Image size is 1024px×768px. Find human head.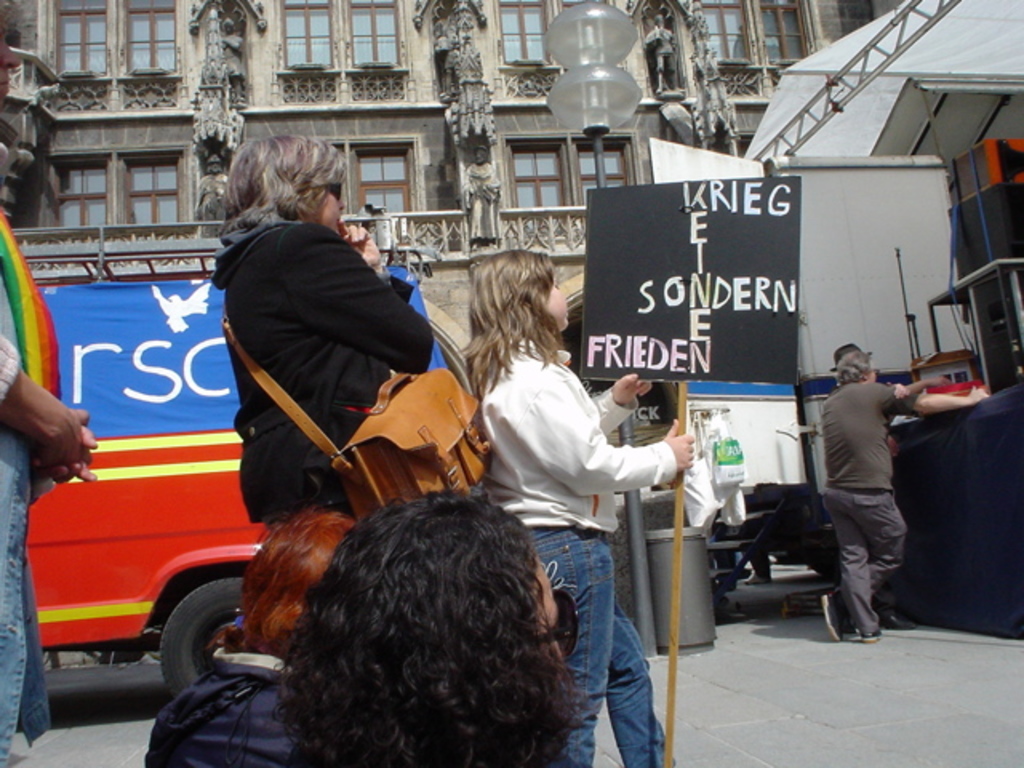
(835,336,858,355).
